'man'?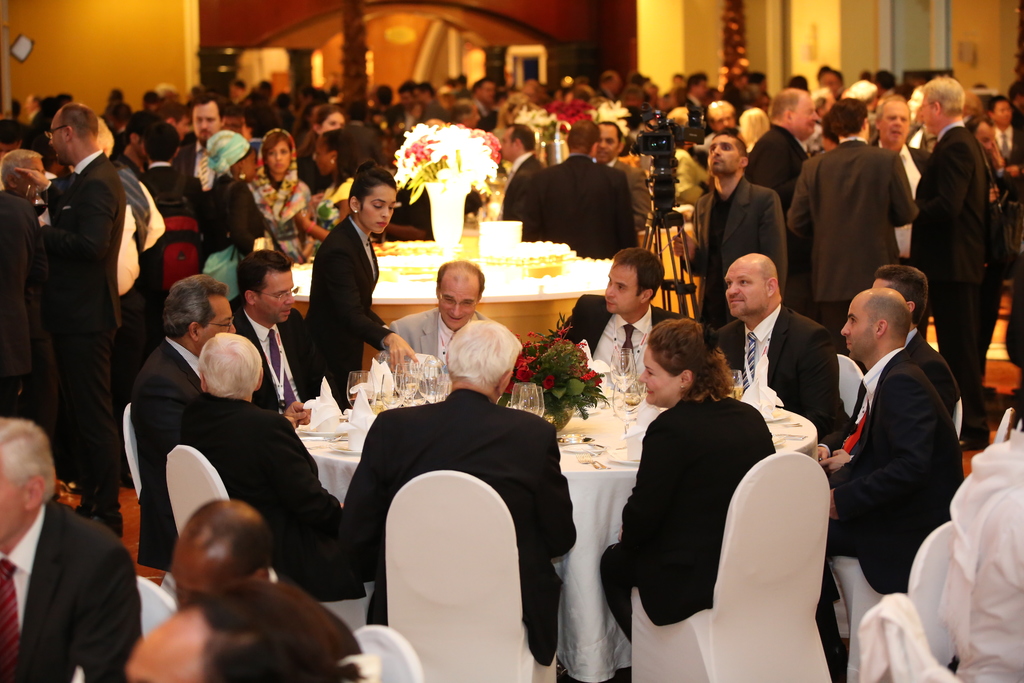
988, 93, 1023, 162
